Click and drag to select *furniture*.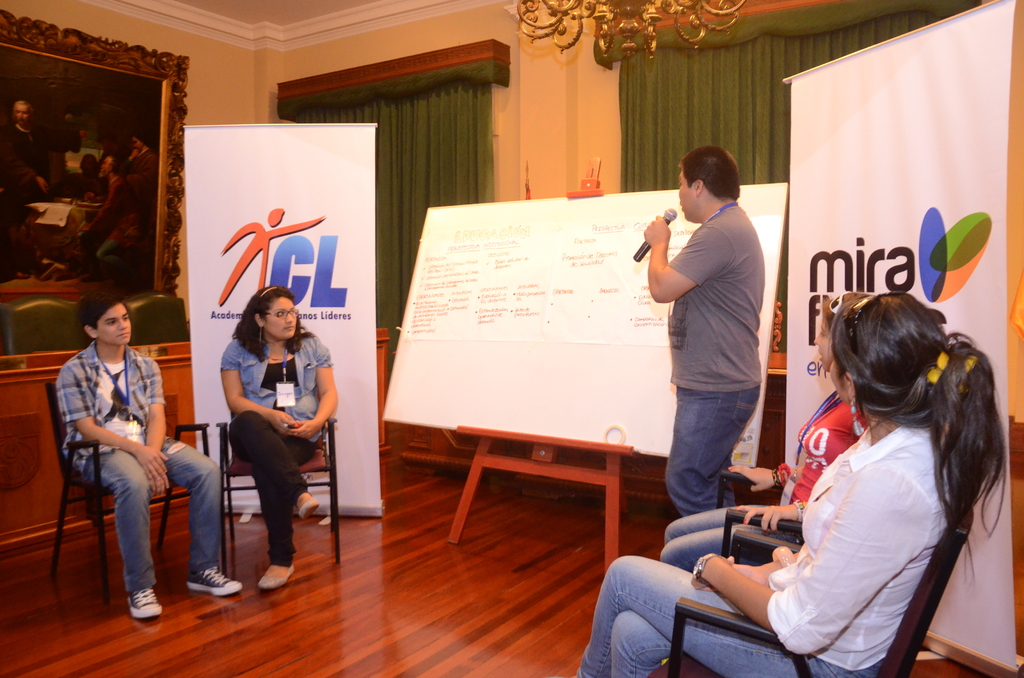
Selection: [x1=447, y1=156, x2=641, y2=579].
